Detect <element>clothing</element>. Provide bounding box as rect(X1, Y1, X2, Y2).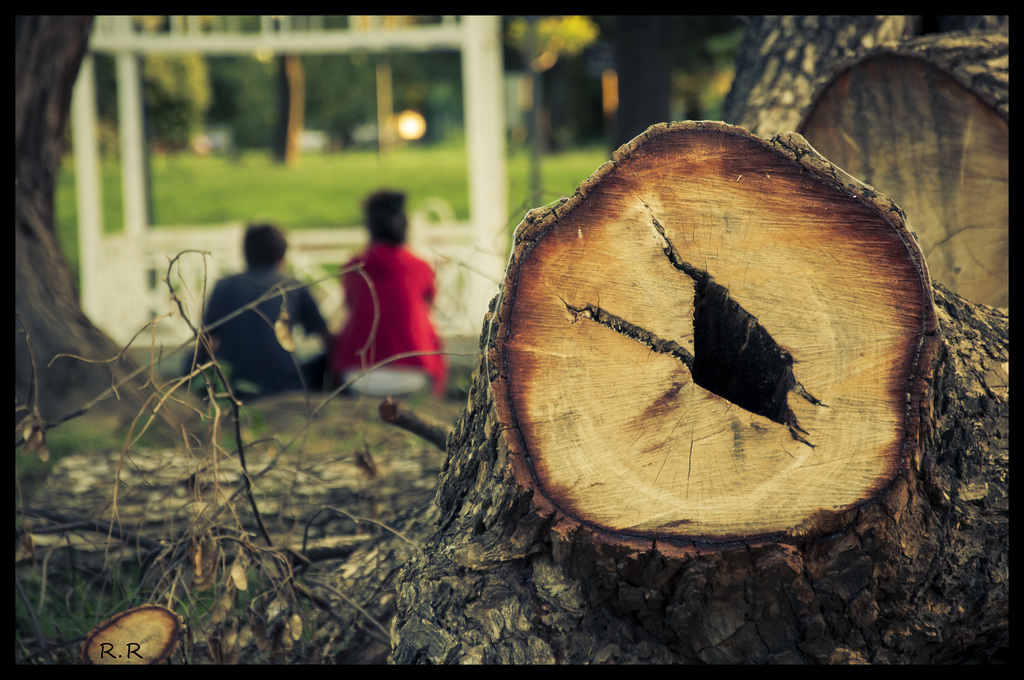
rect(323, 241, 448, 396).
